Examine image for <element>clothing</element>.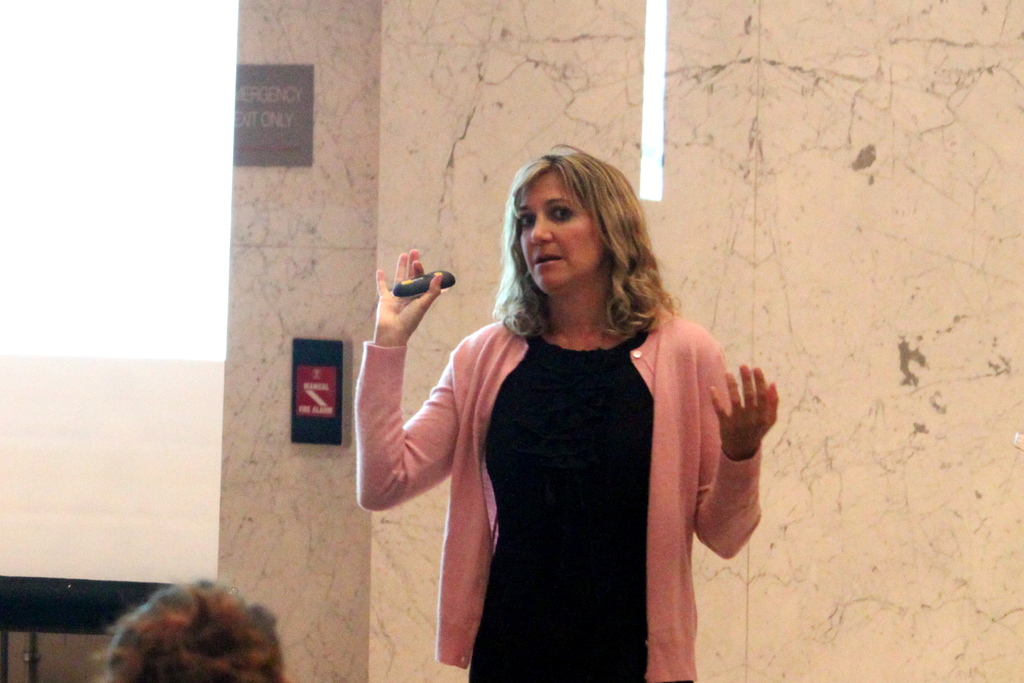
Examination result: 393 272 735 674.
